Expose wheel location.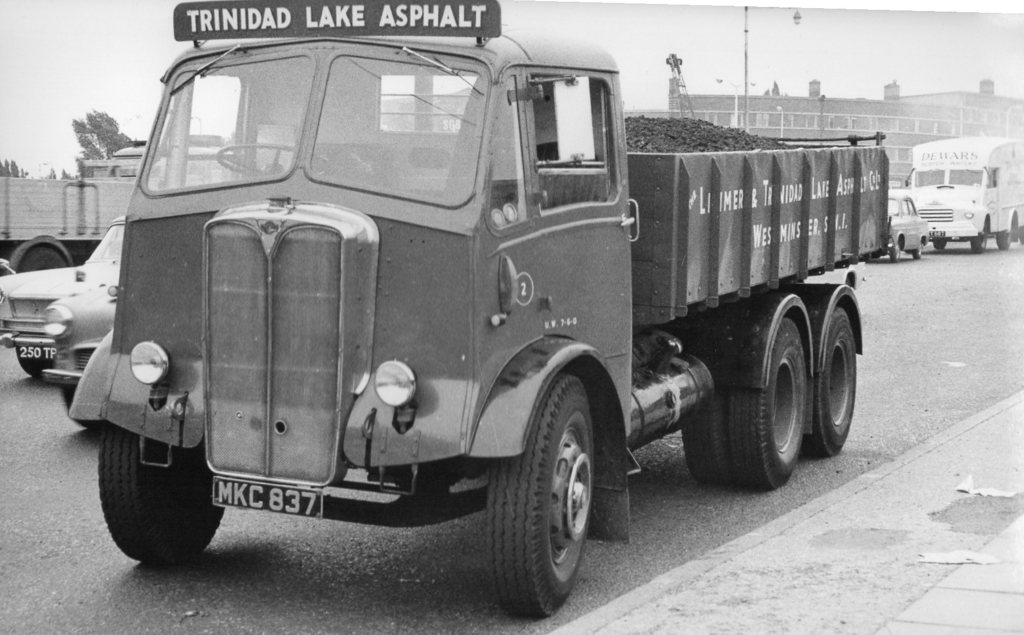
Exposed at {"x1": 16, "y1": 348, "x2": 51, "y2": 381}.
